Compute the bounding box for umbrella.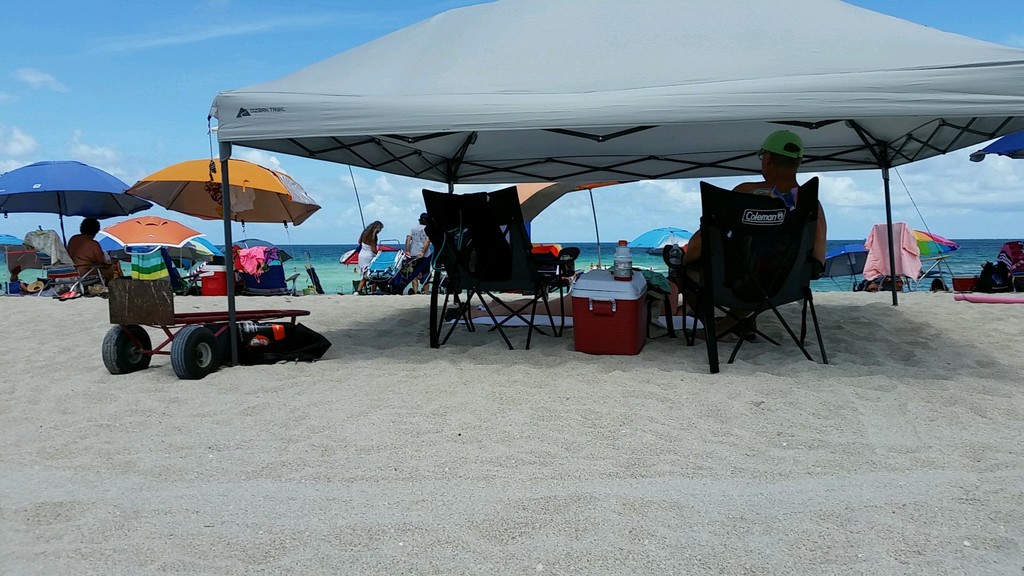
[820, 245, 868, 286].
